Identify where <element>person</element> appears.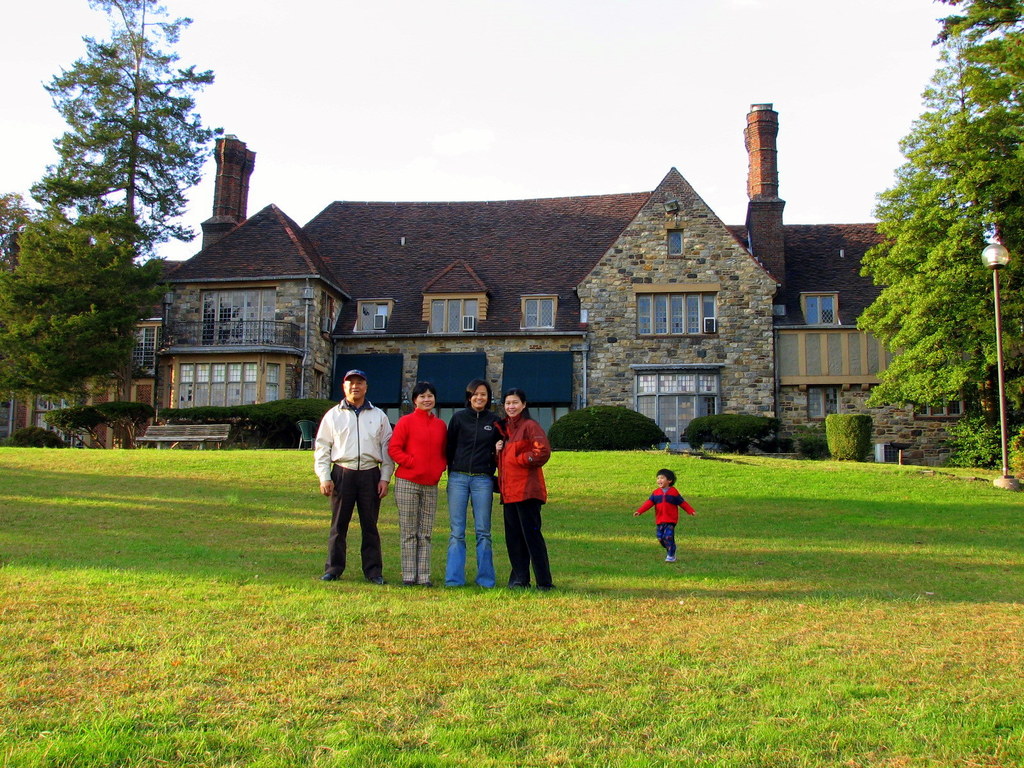
Appears at locate(442, 379, 502, 588).
